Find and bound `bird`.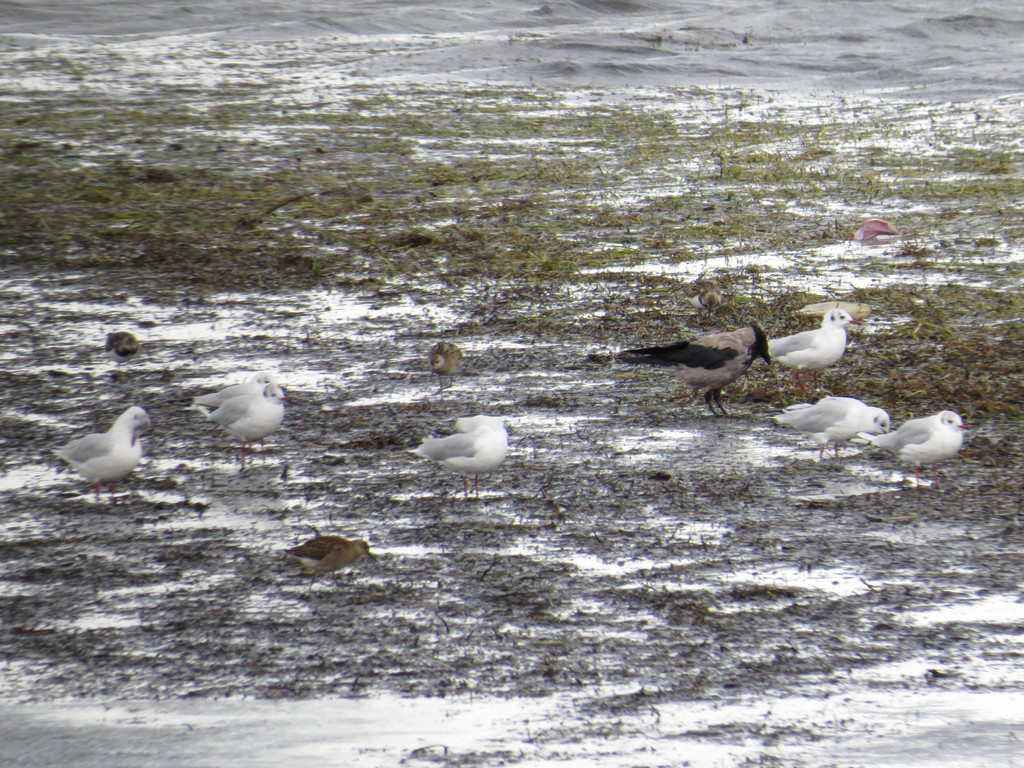
Bound: l=426, t=335, r=471, b=395.
